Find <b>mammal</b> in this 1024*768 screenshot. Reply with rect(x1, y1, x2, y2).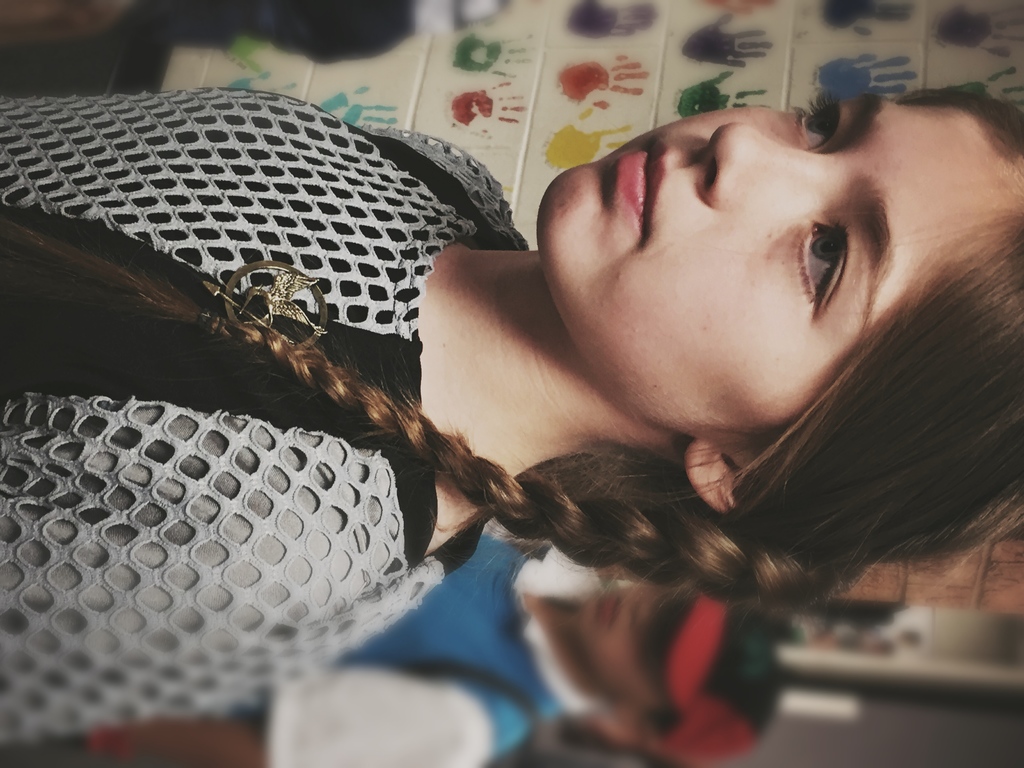
rect(0, 527, 789, 767).
